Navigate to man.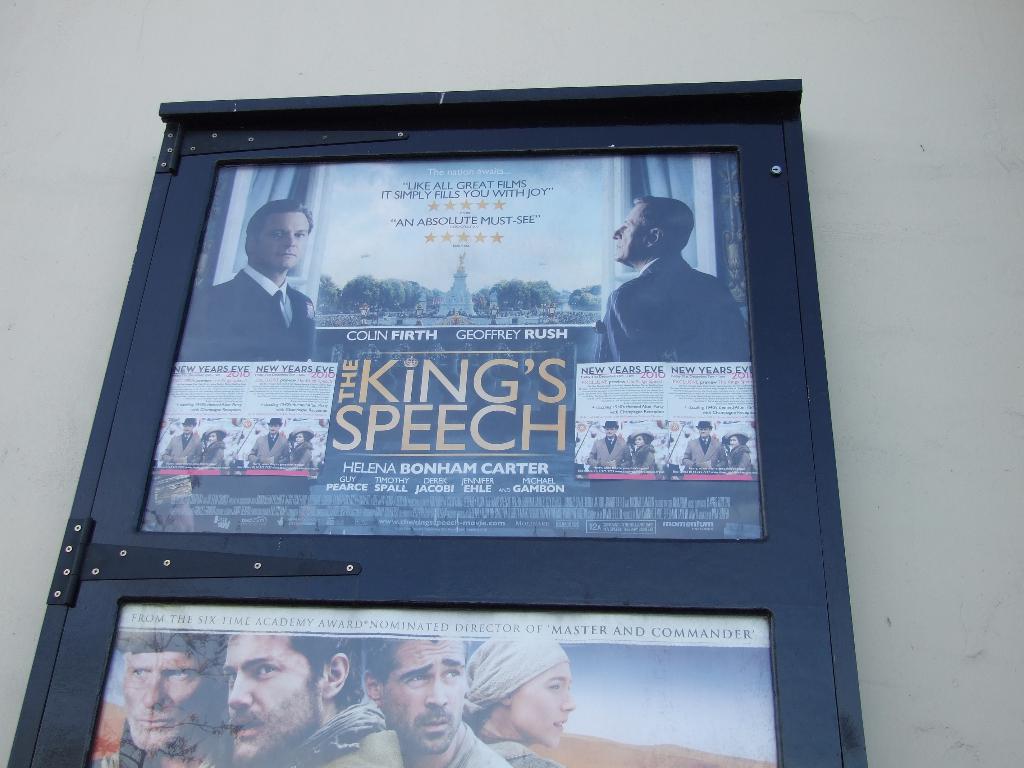
Navigation target: Rect(159, 417, 201, 465).
